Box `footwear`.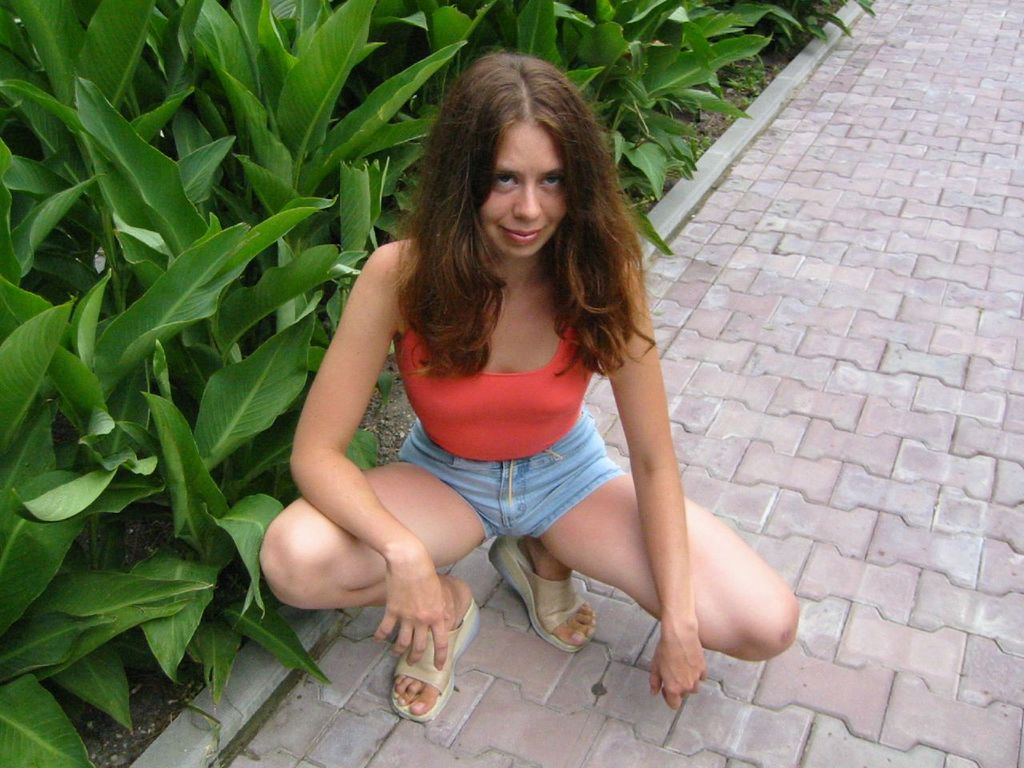
bbox(386, 598, 484, 726).
